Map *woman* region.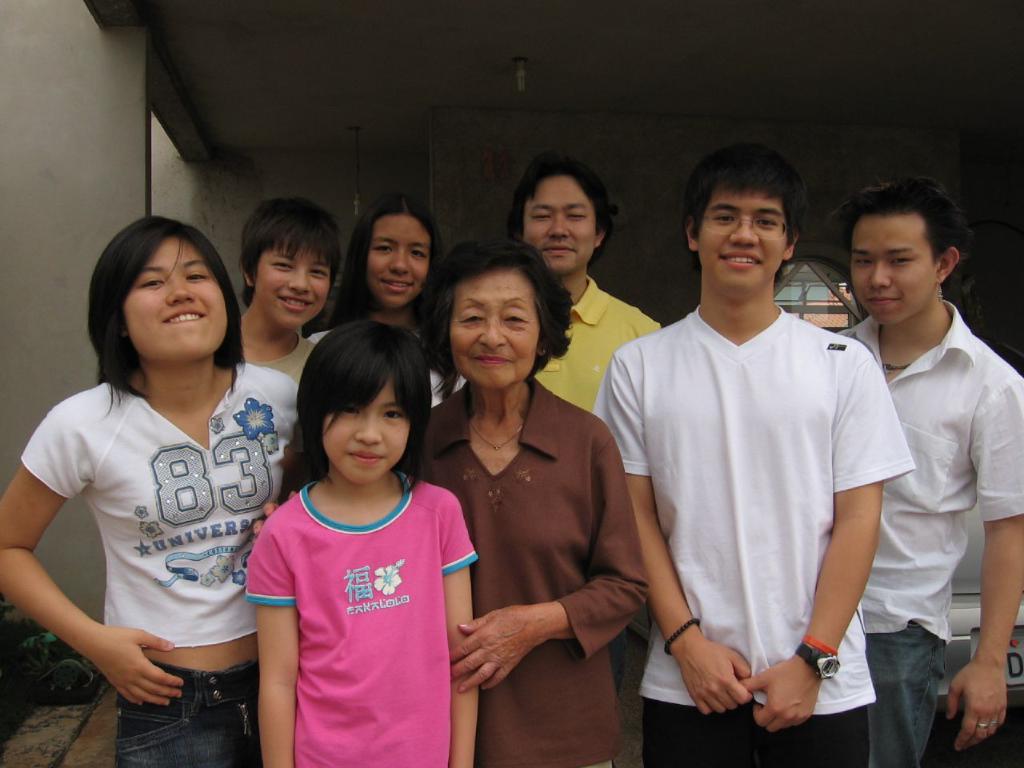
Mapped to rect(22, 202, 290, 751).
